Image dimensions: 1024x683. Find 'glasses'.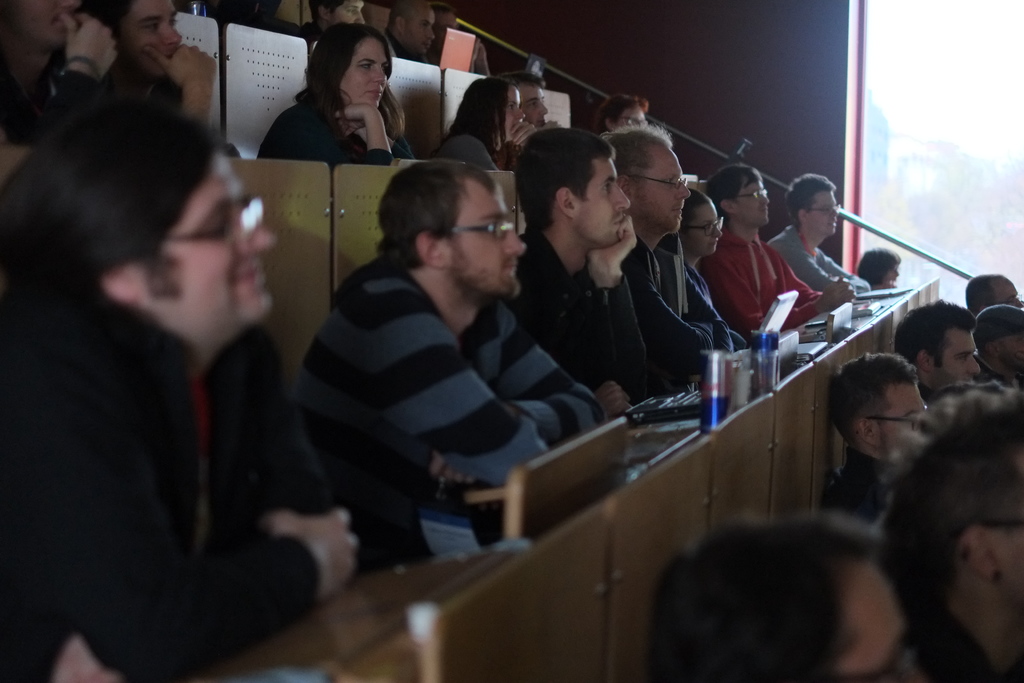
[left=684, top=215, right=725, bottom=240].
